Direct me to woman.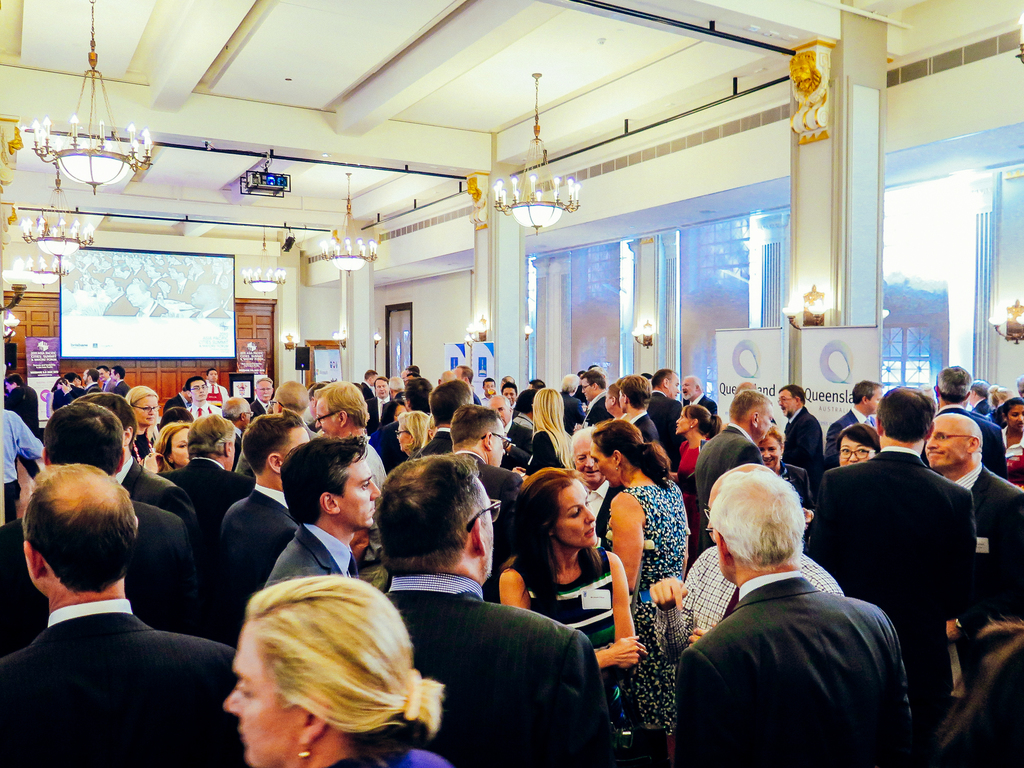
Direction: <box>837,424,883,467</box>.
